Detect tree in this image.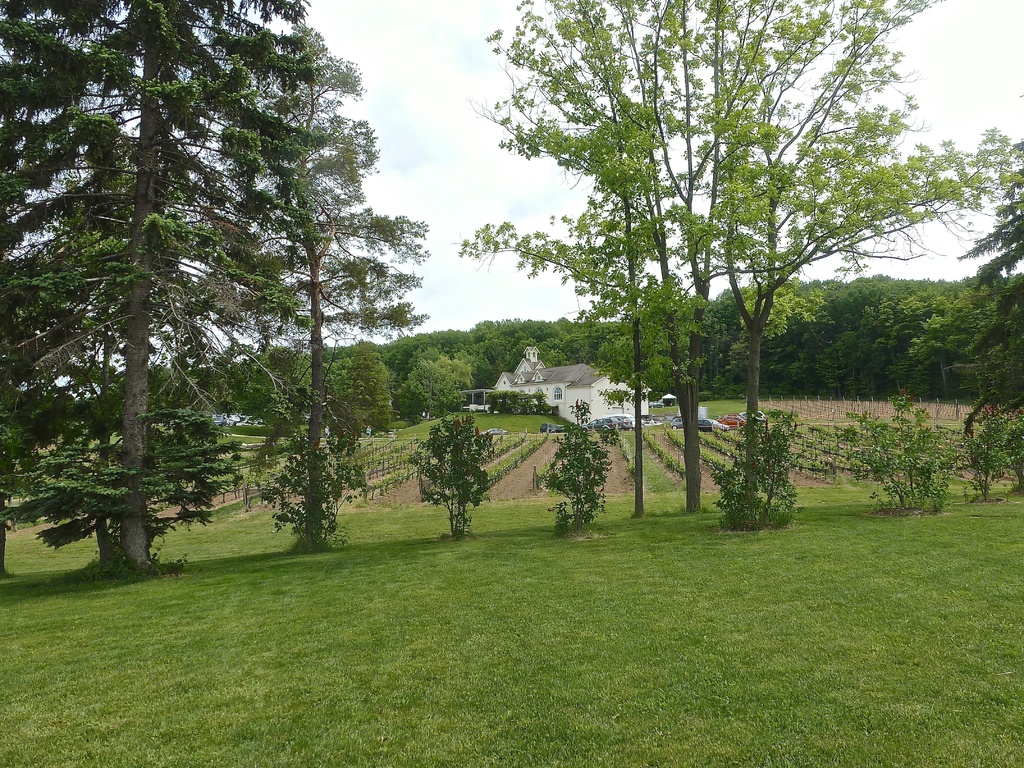
Detection: region(0, 0, 317, 564).
